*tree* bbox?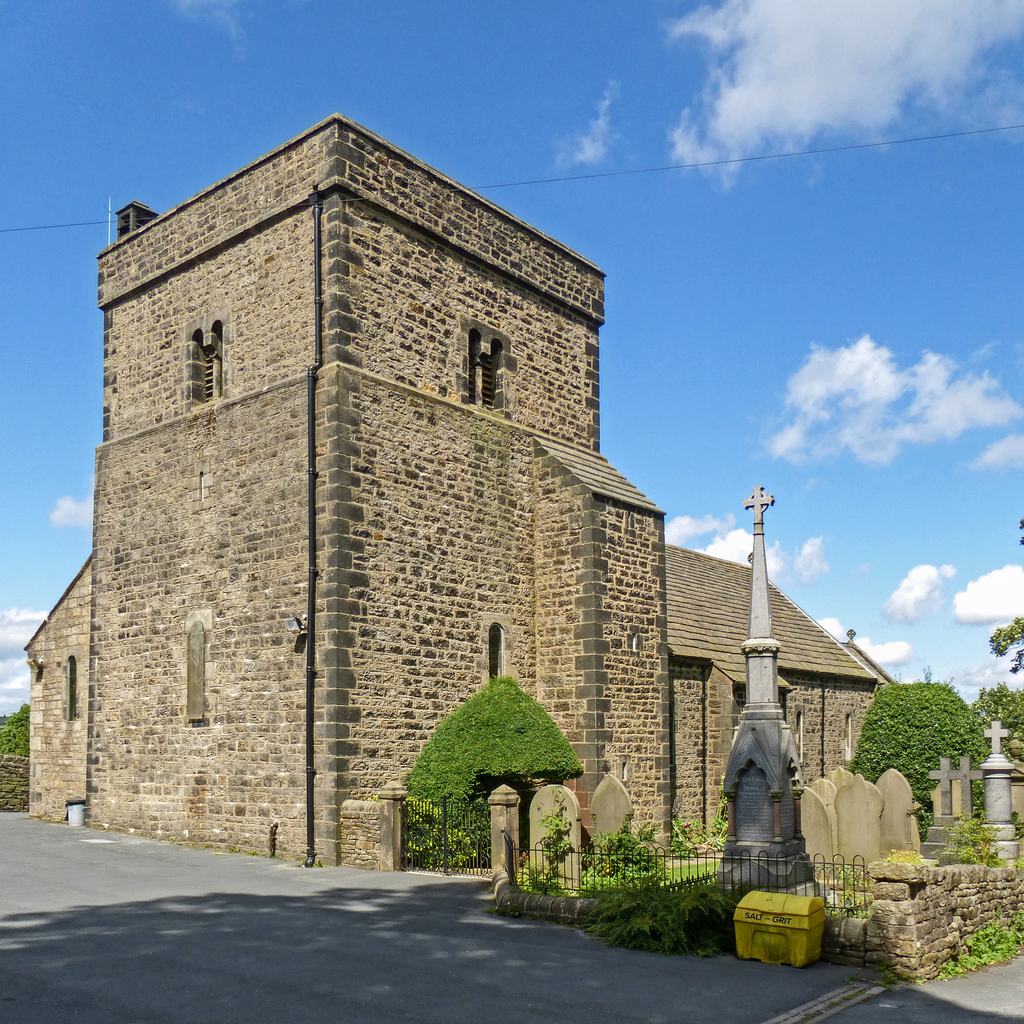
<box>1,707,29,756</box>
